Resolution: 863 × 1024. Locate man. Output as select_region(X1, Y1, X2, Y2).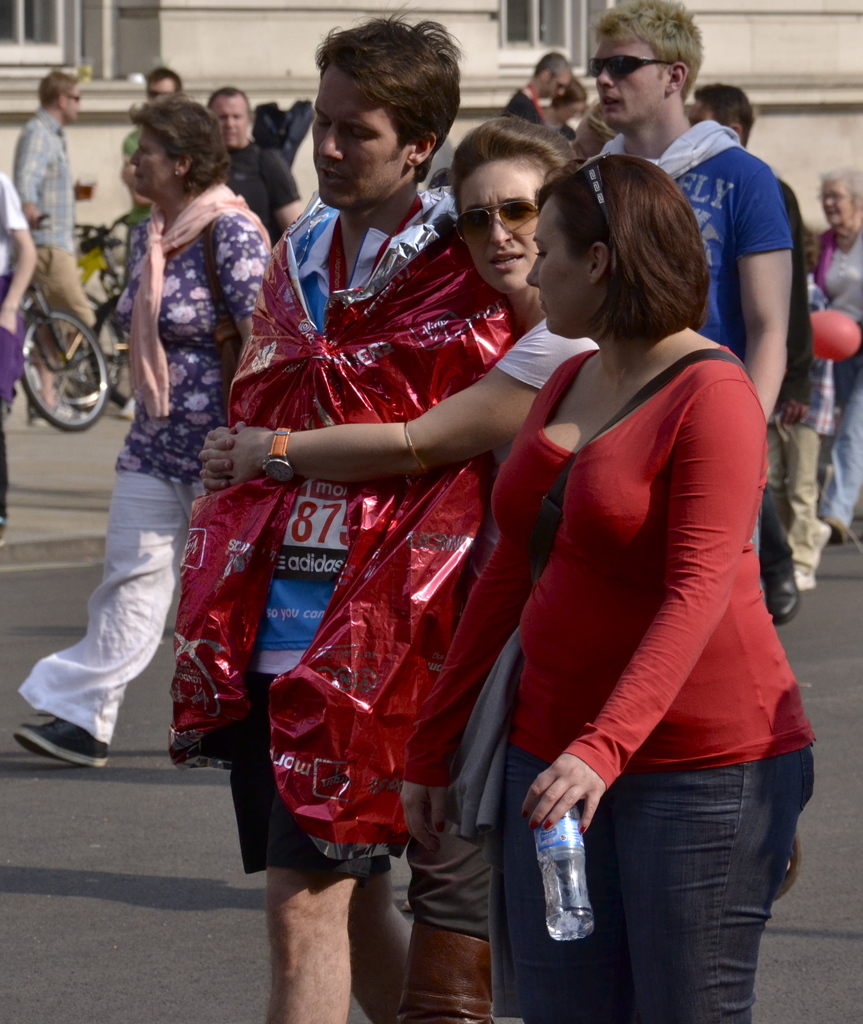
select_region(577, 0, 794, 561).
